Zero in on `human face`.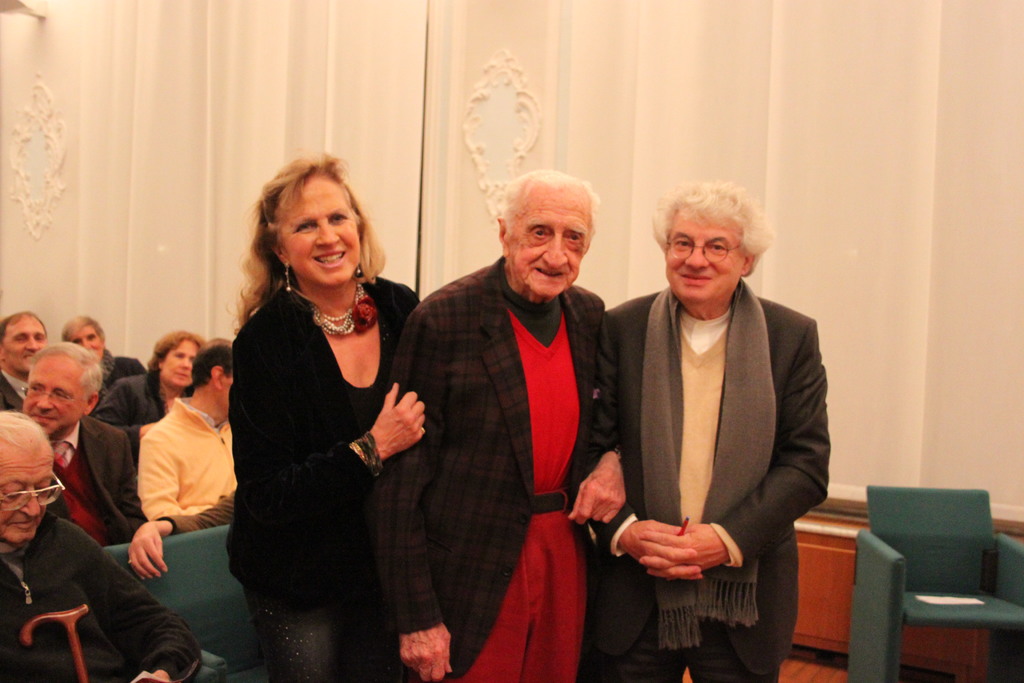
Zeroed in: {"x1": 68, "y1": 325, "x2": 103, "y2": 361}.
